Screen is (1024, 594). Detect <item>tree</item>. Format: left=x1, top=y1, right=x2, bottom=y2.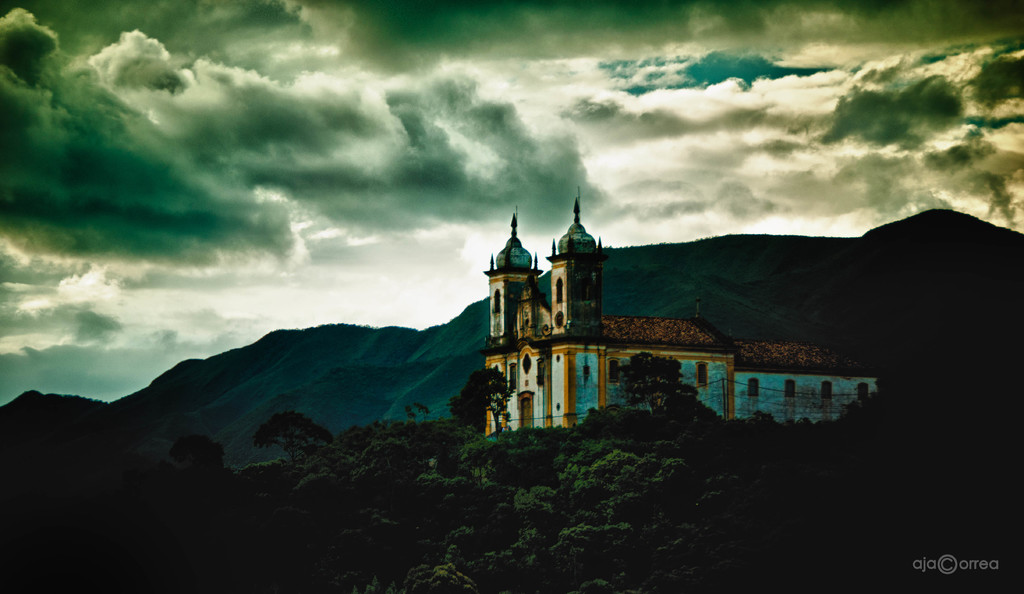
left=623, top=353, right=685, bottom=404.
